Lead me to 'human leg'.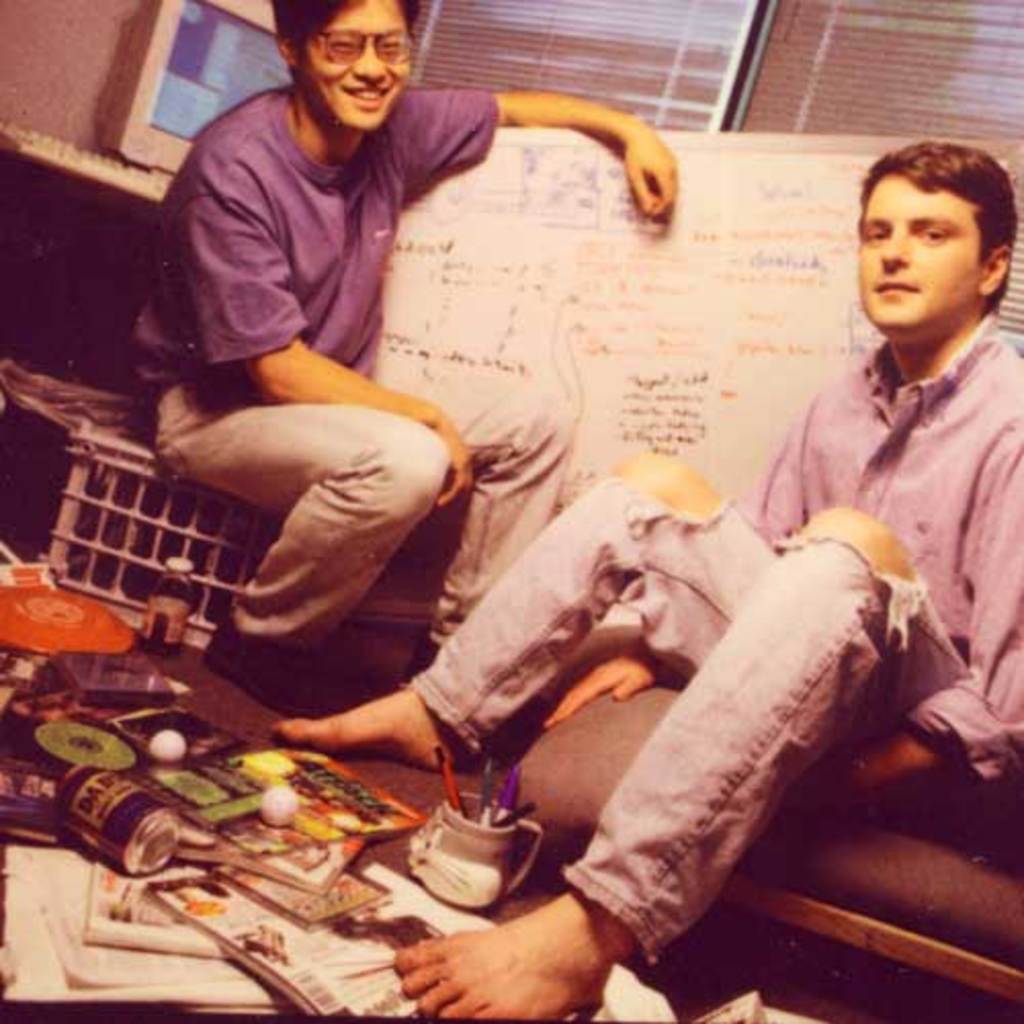
Lead to locate(367, 367, 578, 680).
